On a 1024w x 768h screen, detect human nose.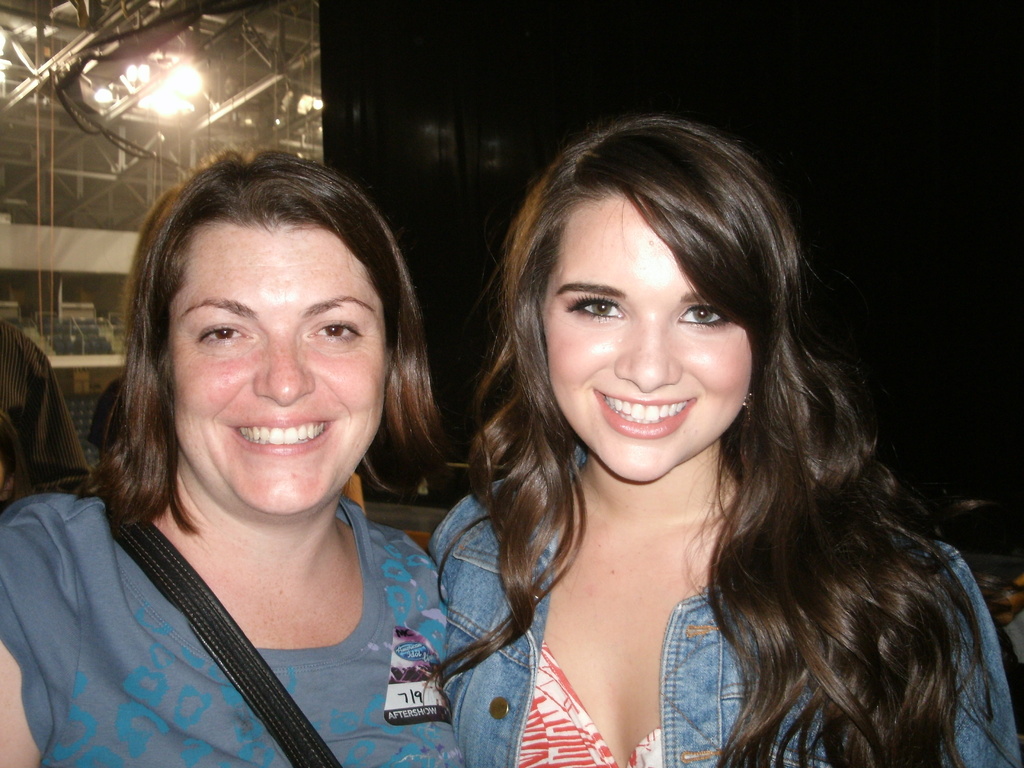
(left=253, top=335, right=317, bottom=407).
